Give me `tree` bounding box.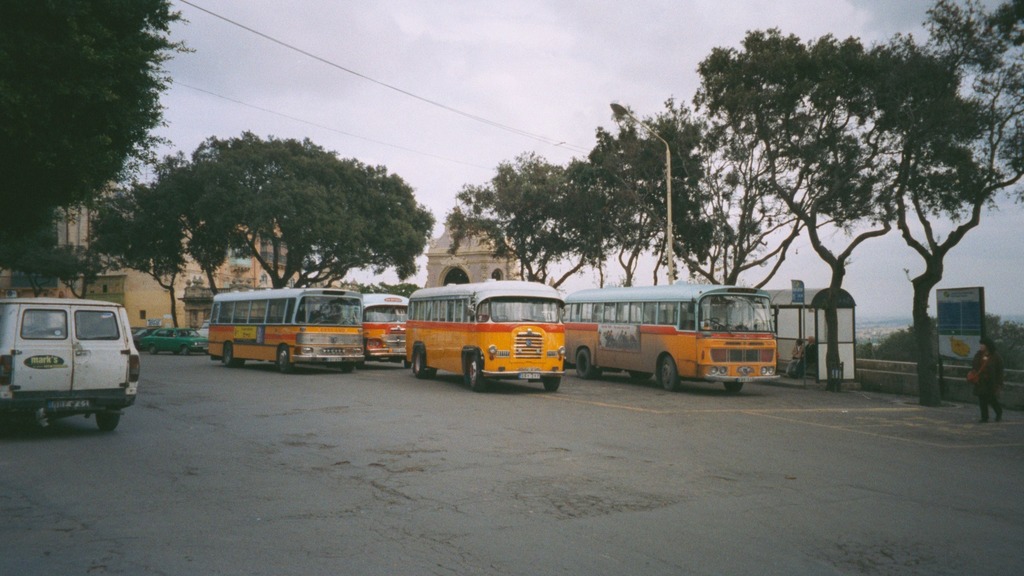
148,139,253,295.
